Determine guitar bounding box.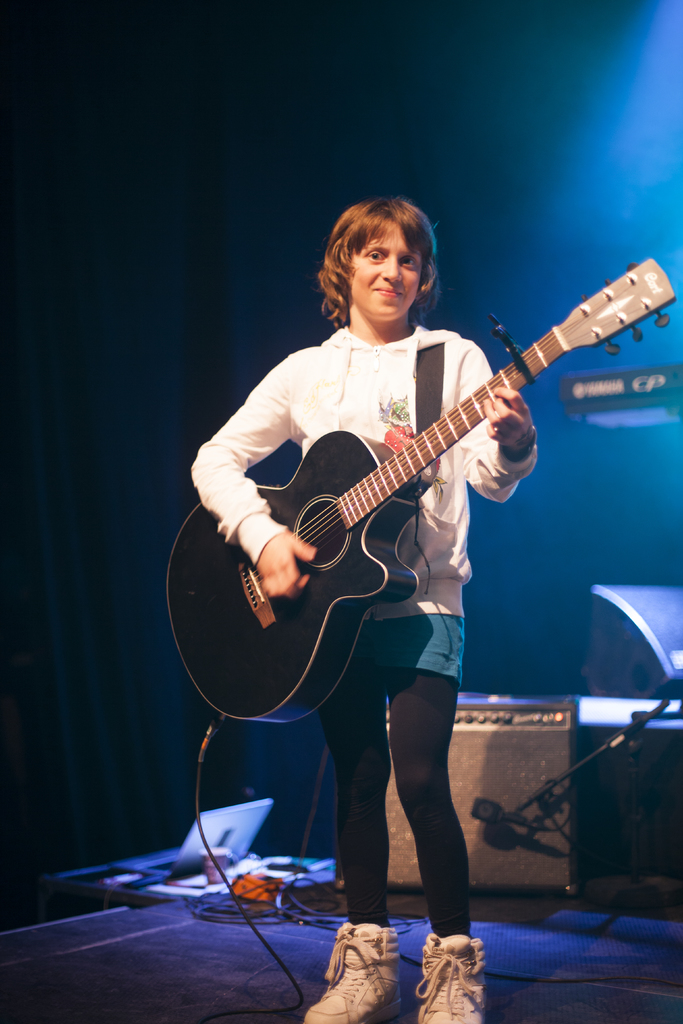
Determined: (left=190, top=275, right=660, bottom=708).
